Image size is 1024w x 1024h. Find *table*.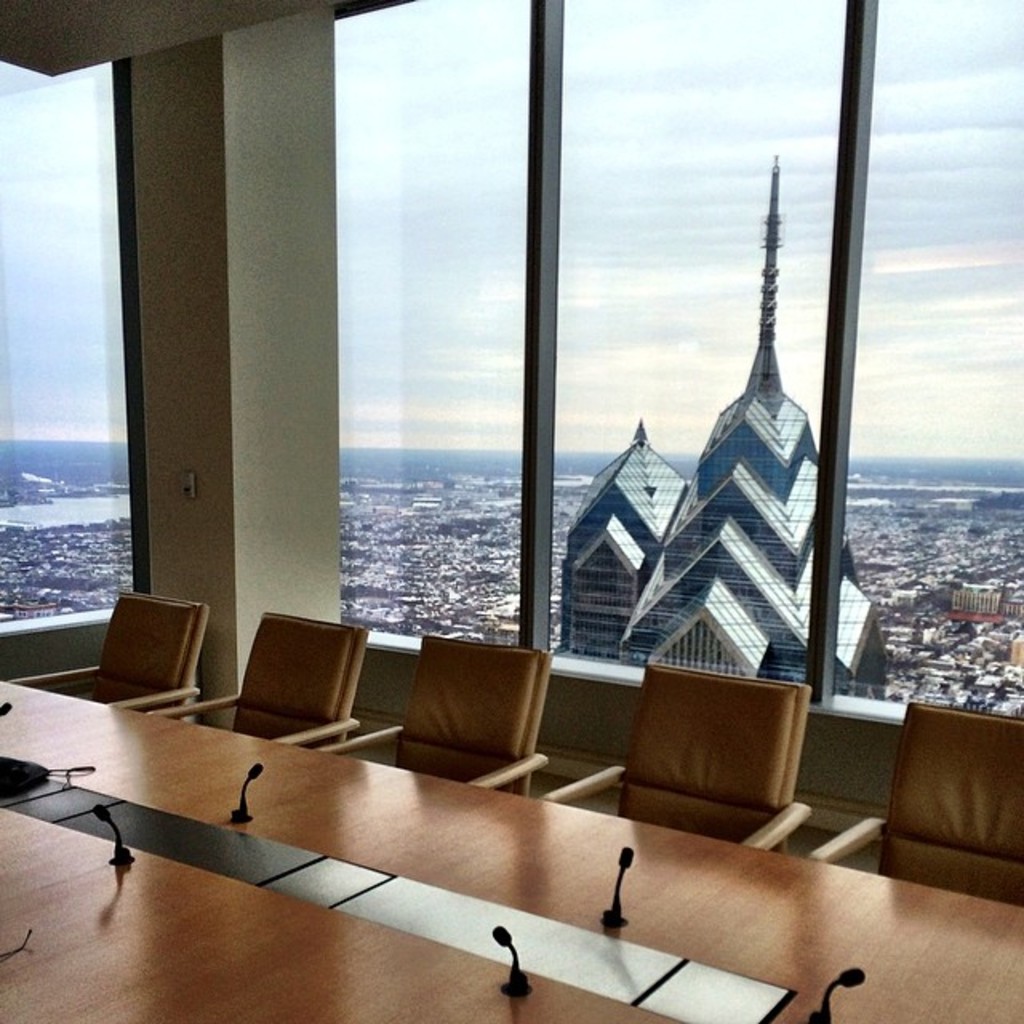
<bbox>0, 682, 1022, 1022</bbox>.
